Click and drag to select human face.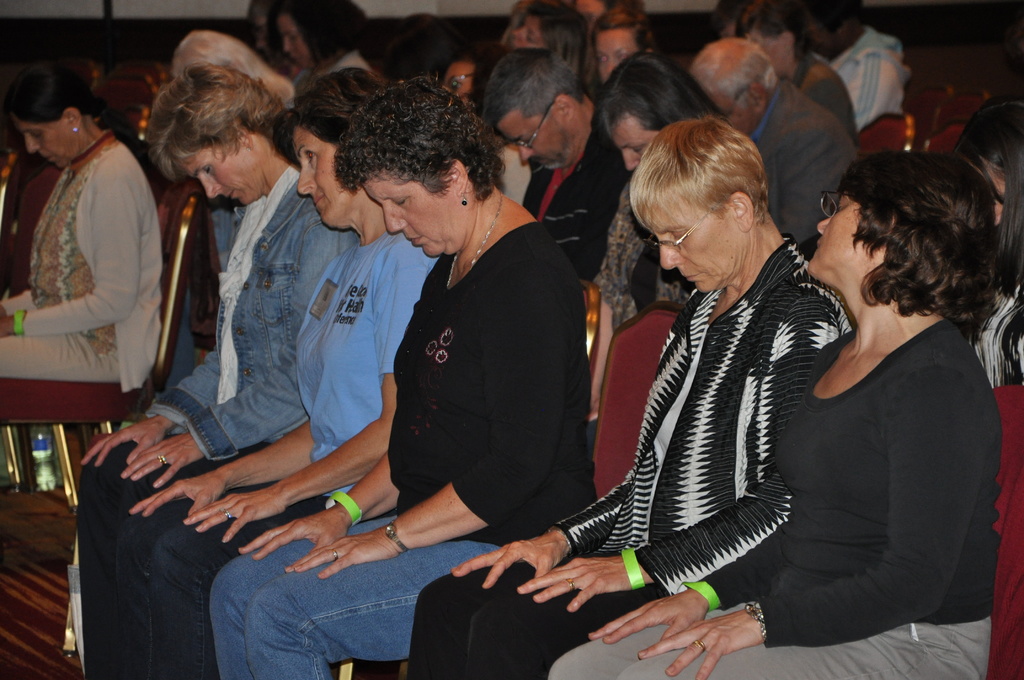
Selection: [807,193,862,271].
